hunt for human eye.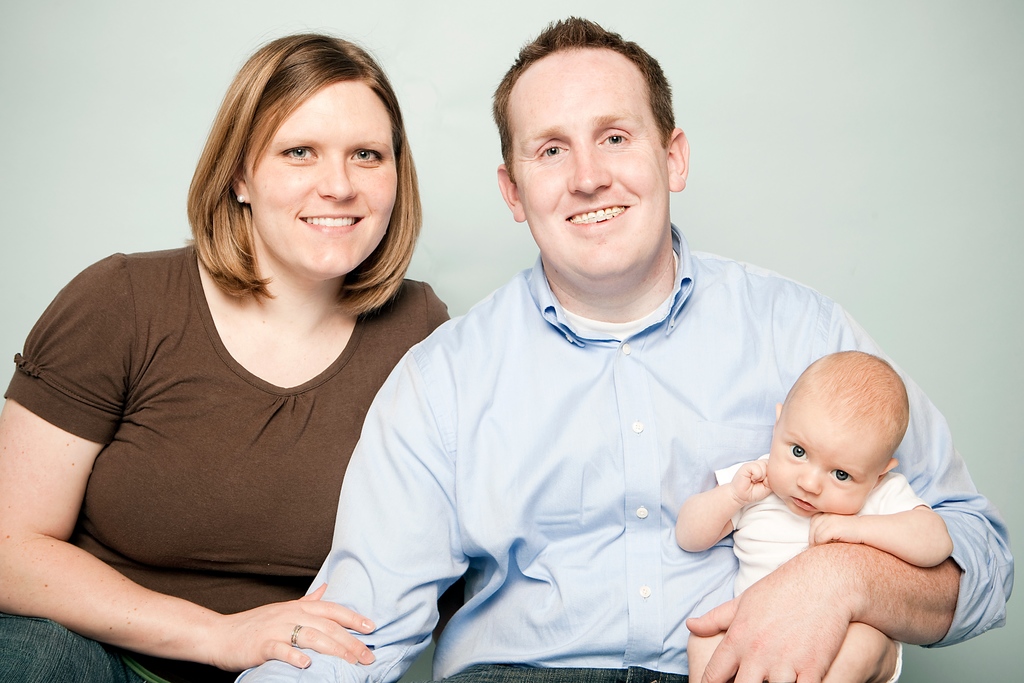
Hunted down at [530,135,573,162].
